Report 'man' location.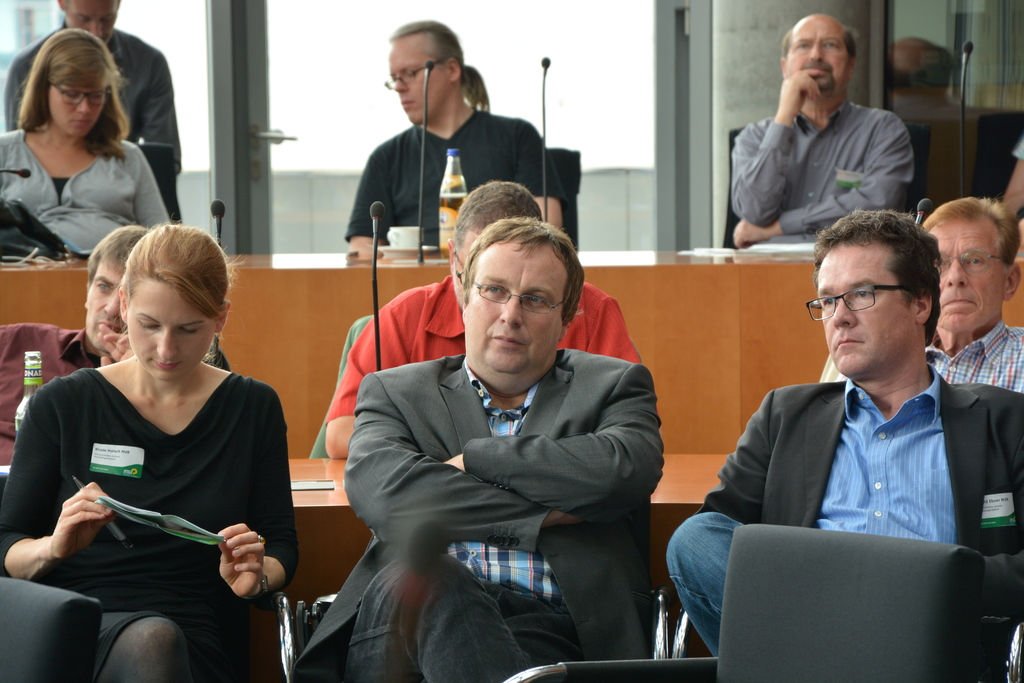
Report: rect(0, 222, 152, 469).
